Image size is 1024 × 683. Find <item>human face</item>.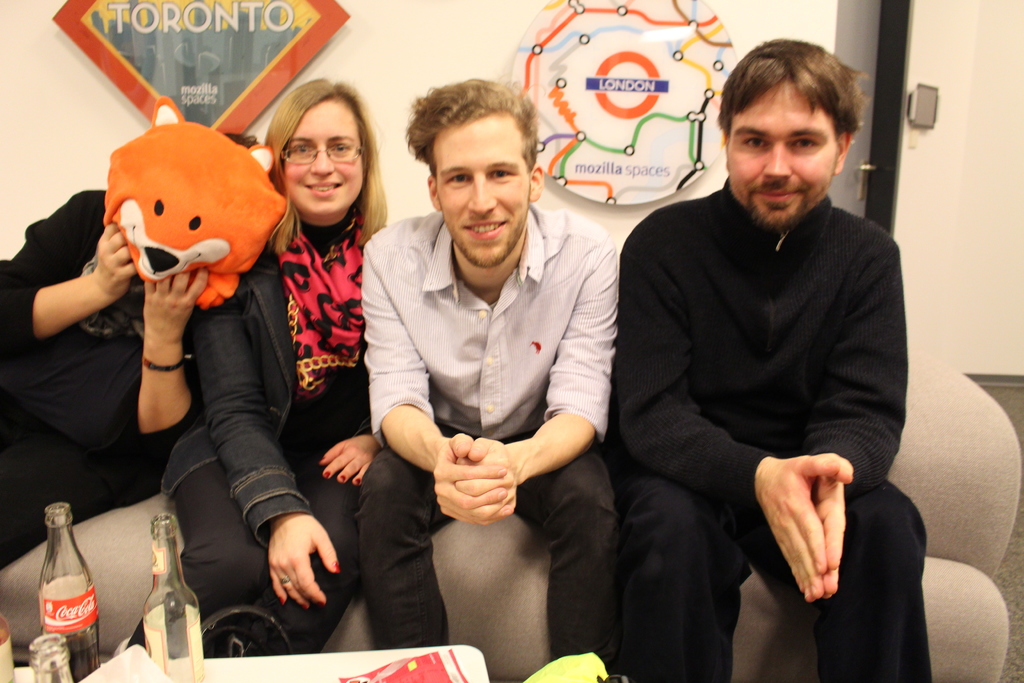
(x1=728, y1=75, x2=835, y2=229).
